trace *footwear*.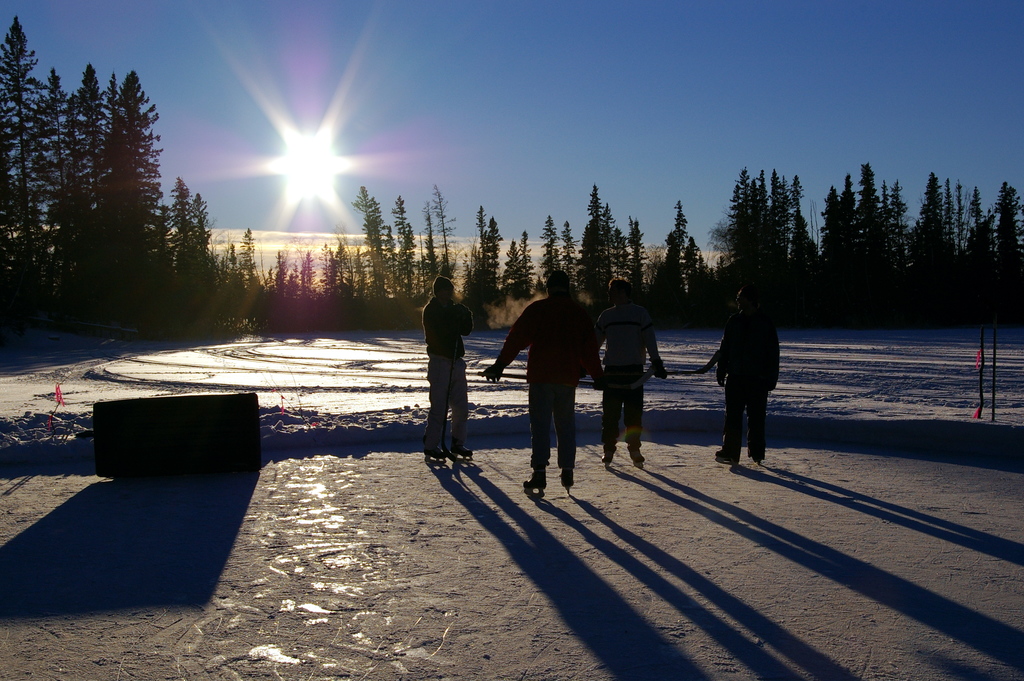
Traced to 556, 466, 574, 488.
